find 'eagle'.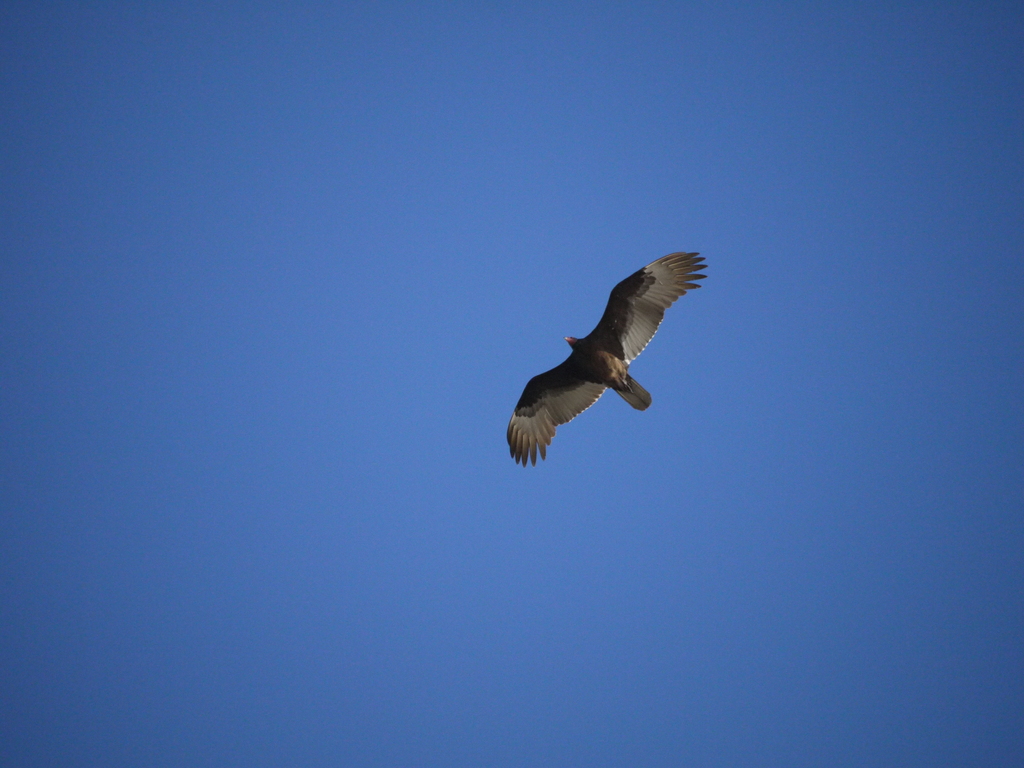
<region>506, 246, 707, 463</region>.
